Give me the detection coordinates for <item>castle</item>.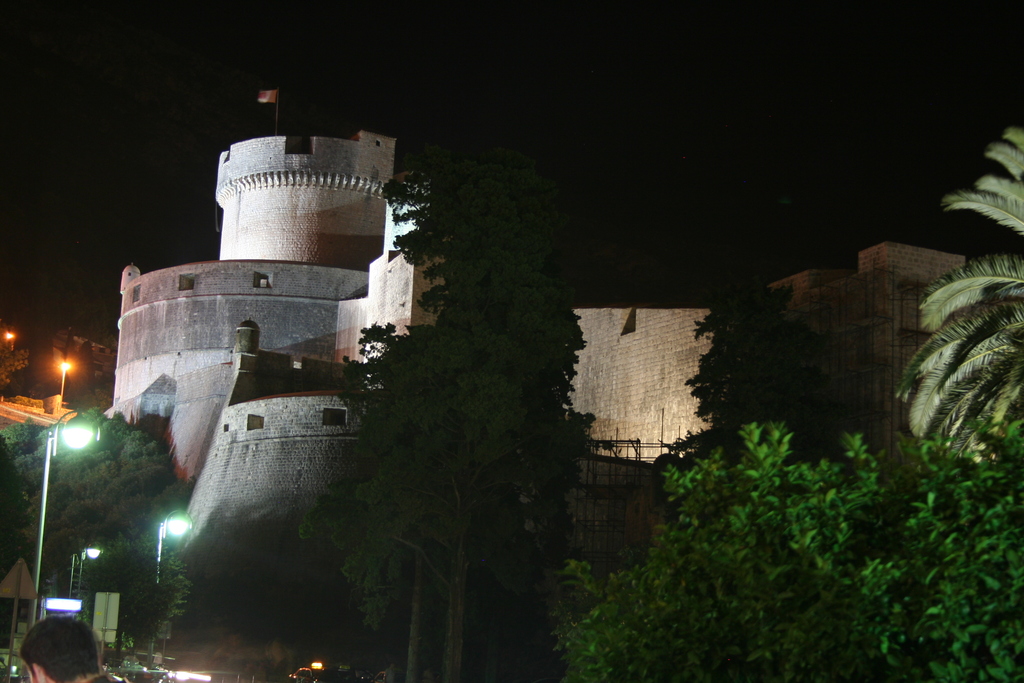
(100,52,587,622).
